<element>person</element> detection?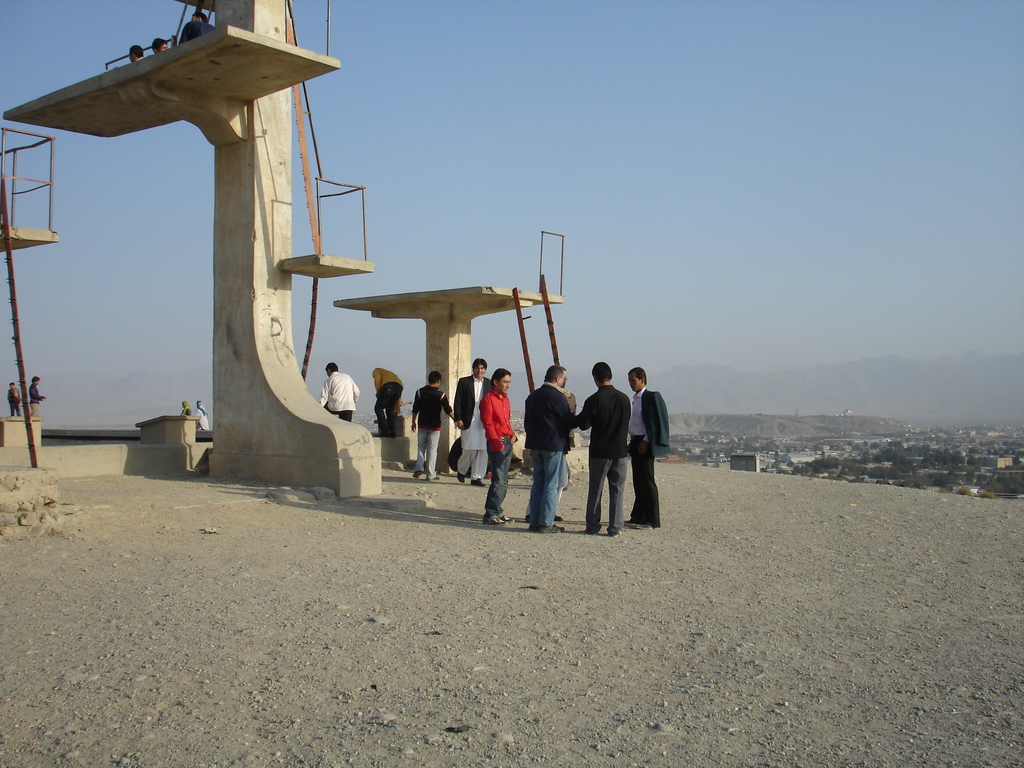
(193, 400, 212, 436)
